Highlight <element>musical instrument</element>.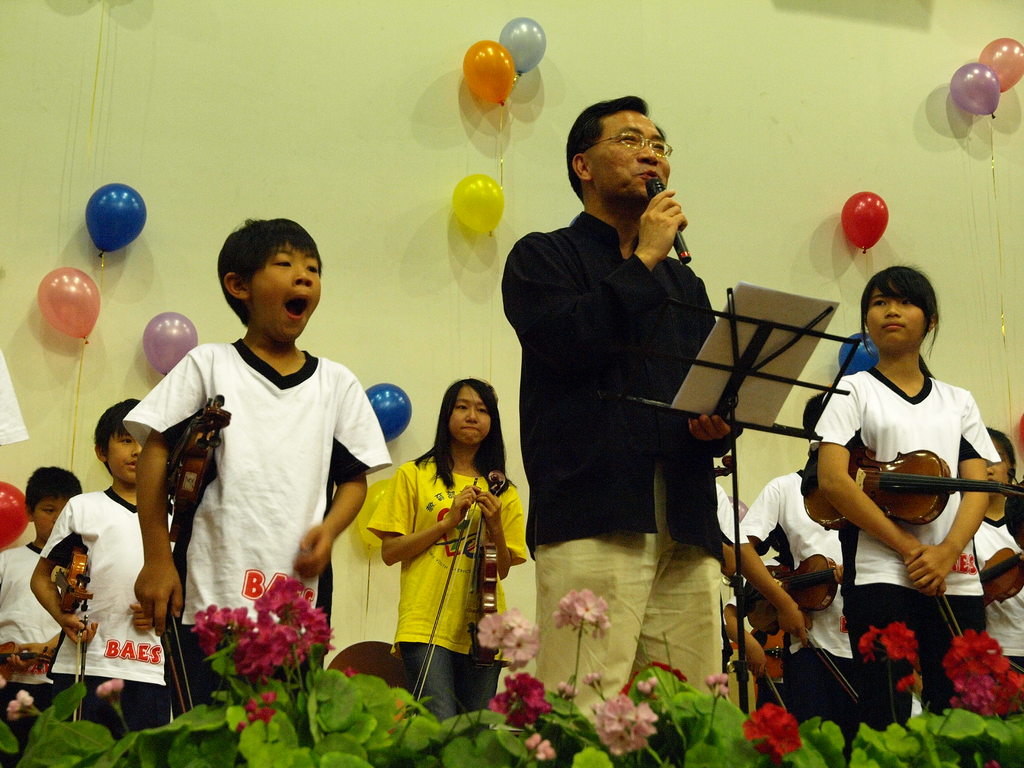
Highlighted region: left=981, top=536, right=1023, bottom=610.
